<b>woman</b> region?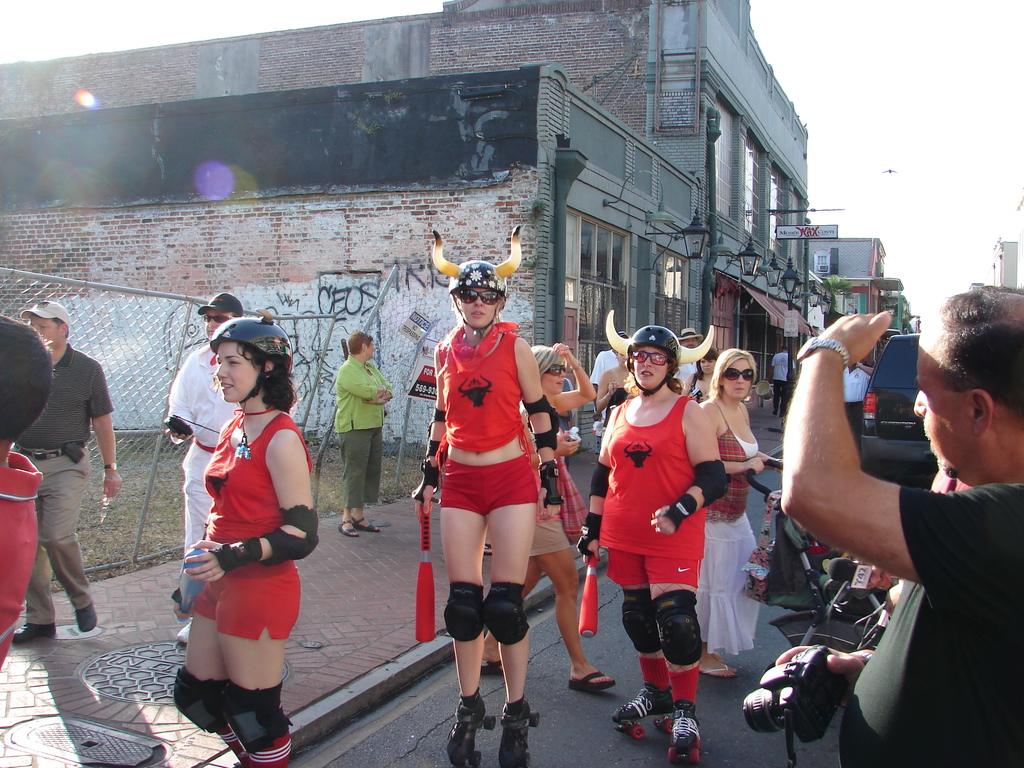
bbox=(165, 315, 316, 762)
